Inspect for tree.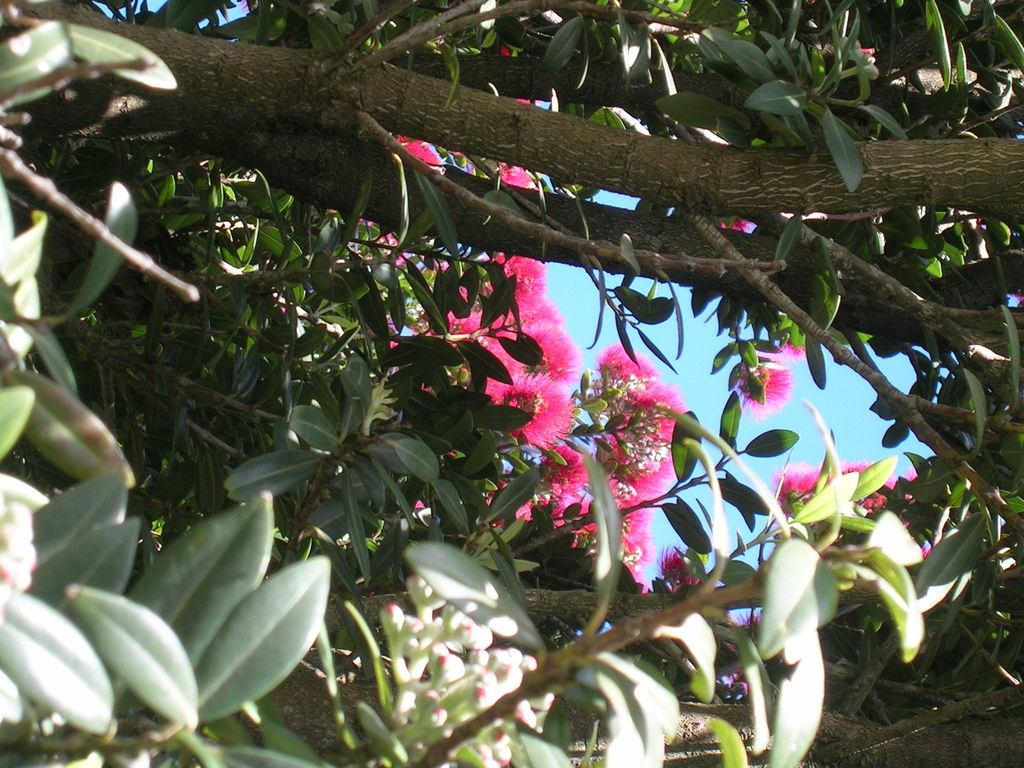
Inspection: x1=12 y1=0 x2=1021 y2=714.
